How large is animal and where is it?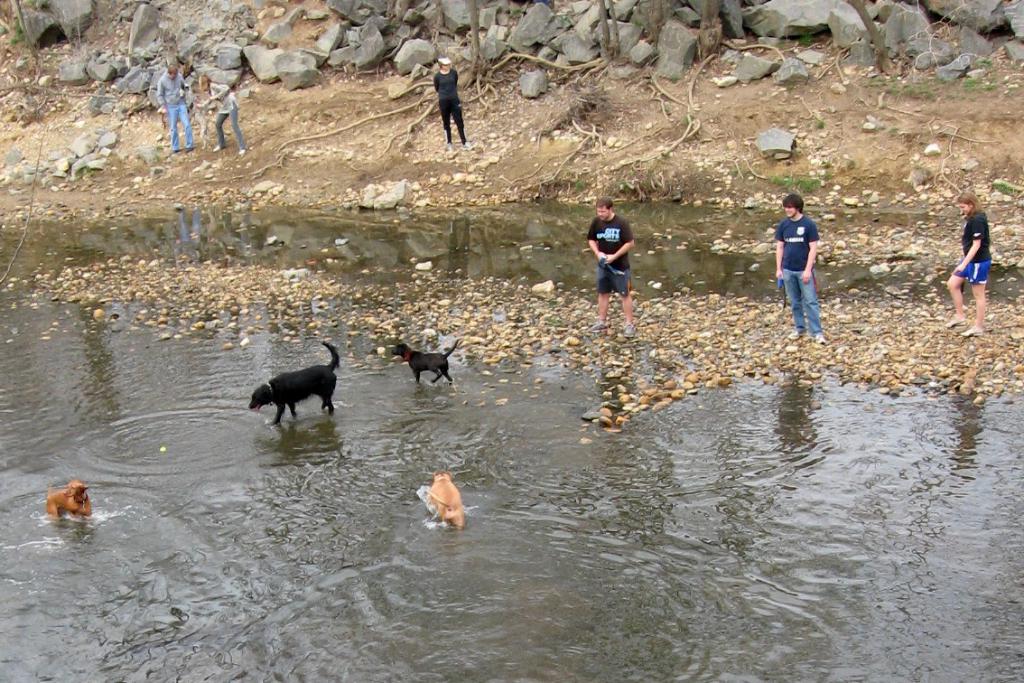
Bounding box: [391, 342, 459, 385].
